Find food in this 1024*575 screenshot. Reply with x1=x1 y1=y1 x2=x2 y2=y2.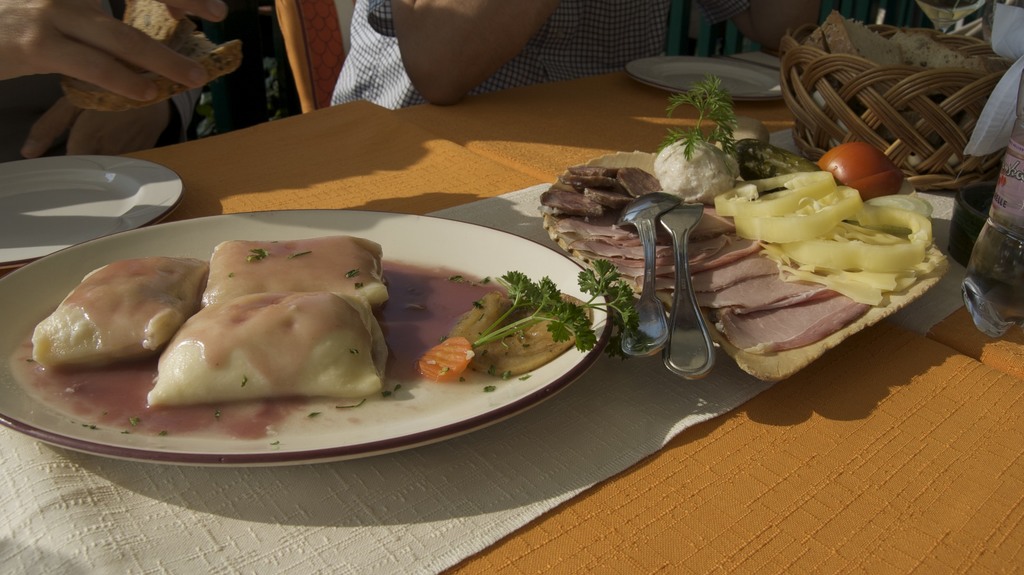
x1=141 y1=291 x2=390 y2=402.
